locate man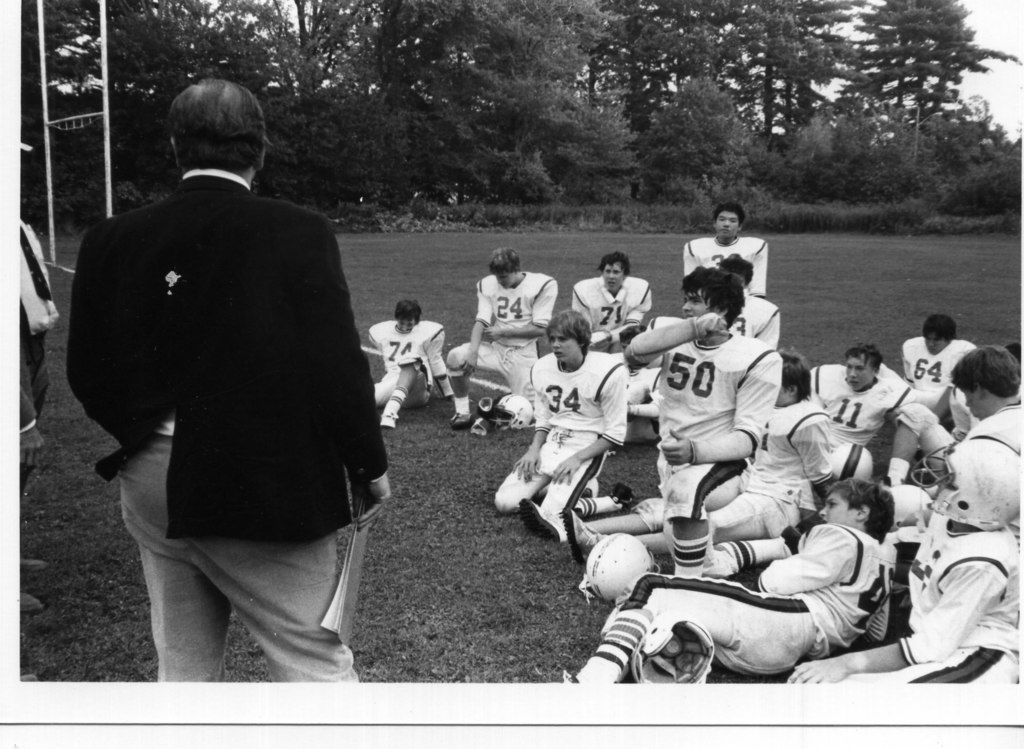
(left=620, top=261, right=785, bottom=578)
